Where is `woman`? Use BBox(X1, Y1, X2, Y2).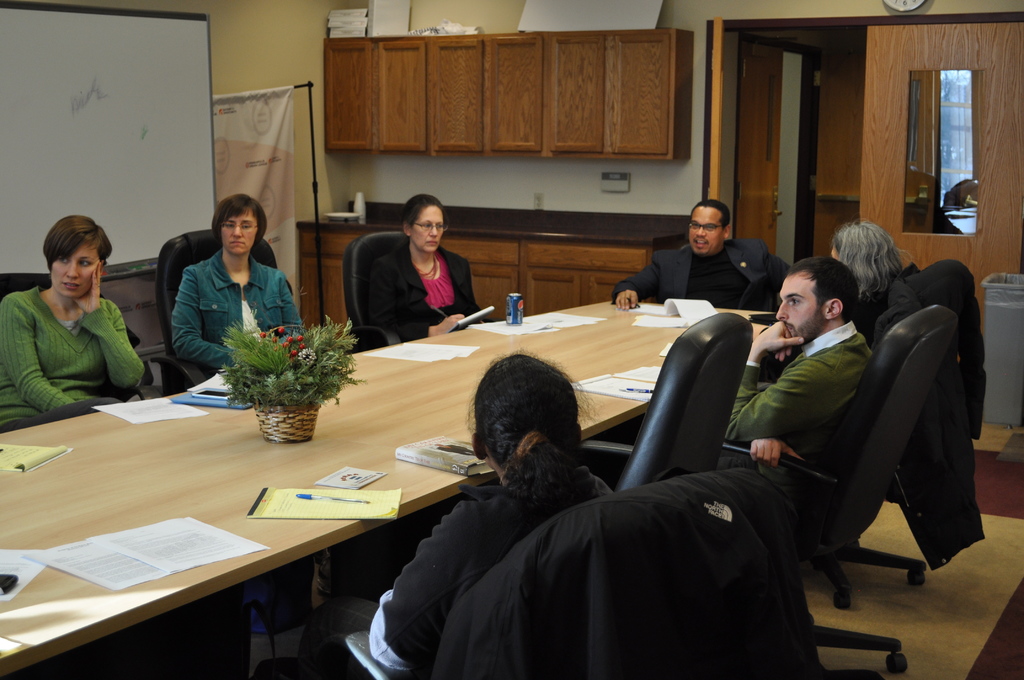
BBox(272, 352, 626, 679).
